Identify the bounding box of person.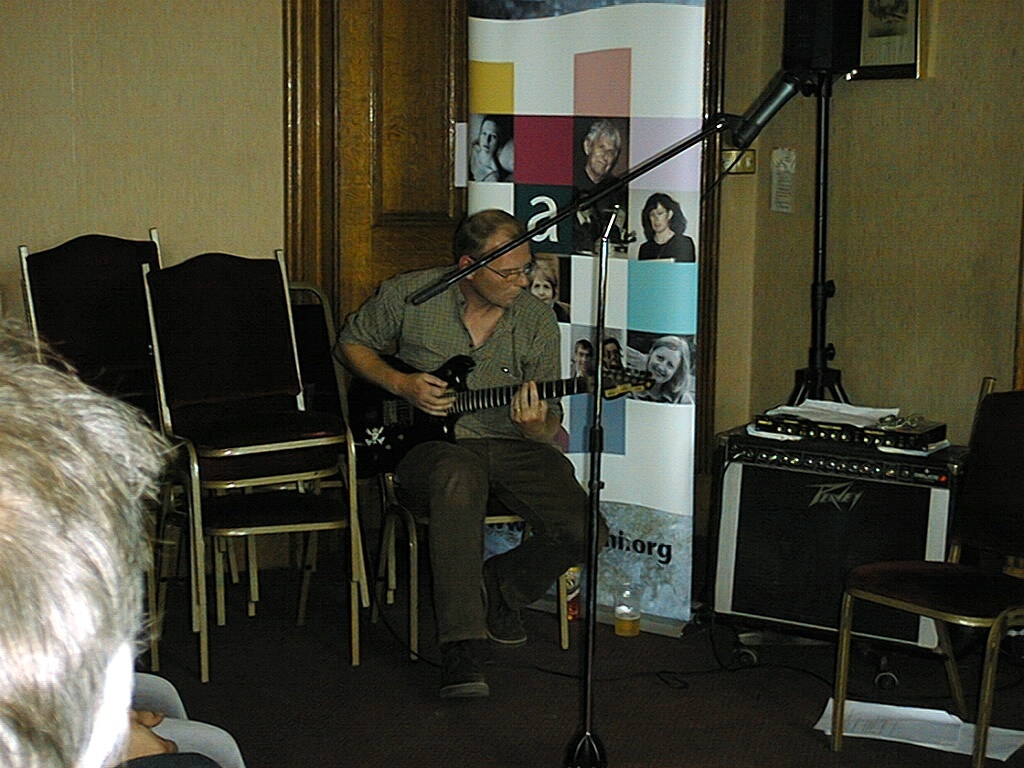
<box>576,119,624,190</box>.
